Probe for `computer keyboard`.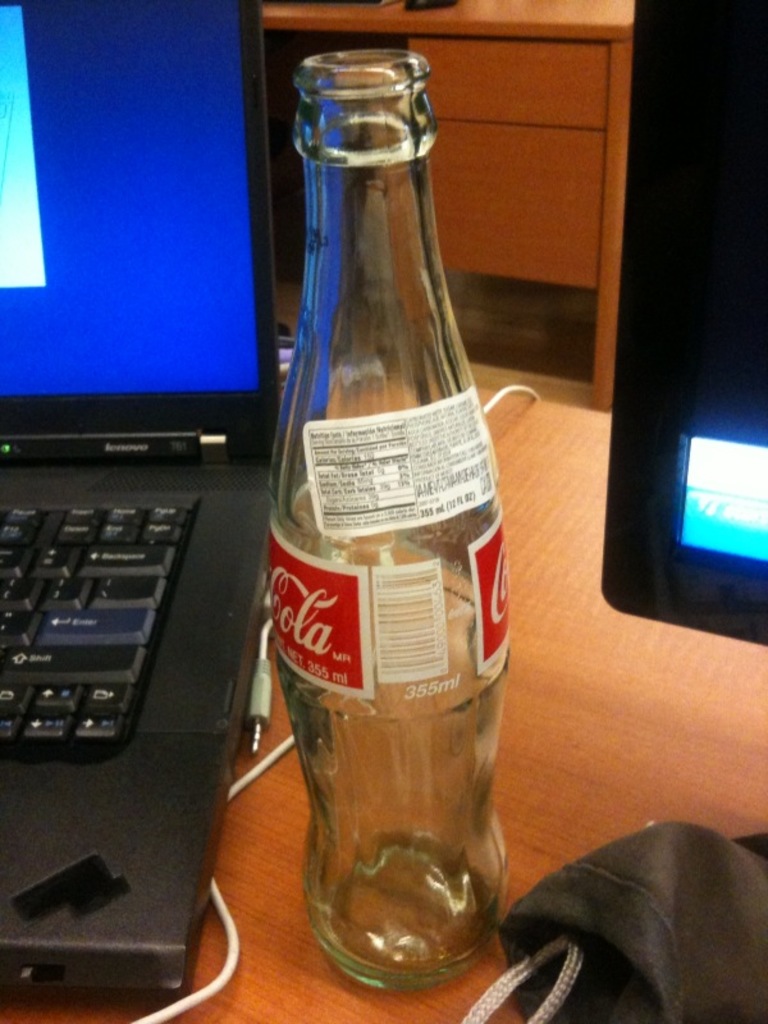
Probe result: pyautogui.locateOnScreen(0, 506, 195, 746).
